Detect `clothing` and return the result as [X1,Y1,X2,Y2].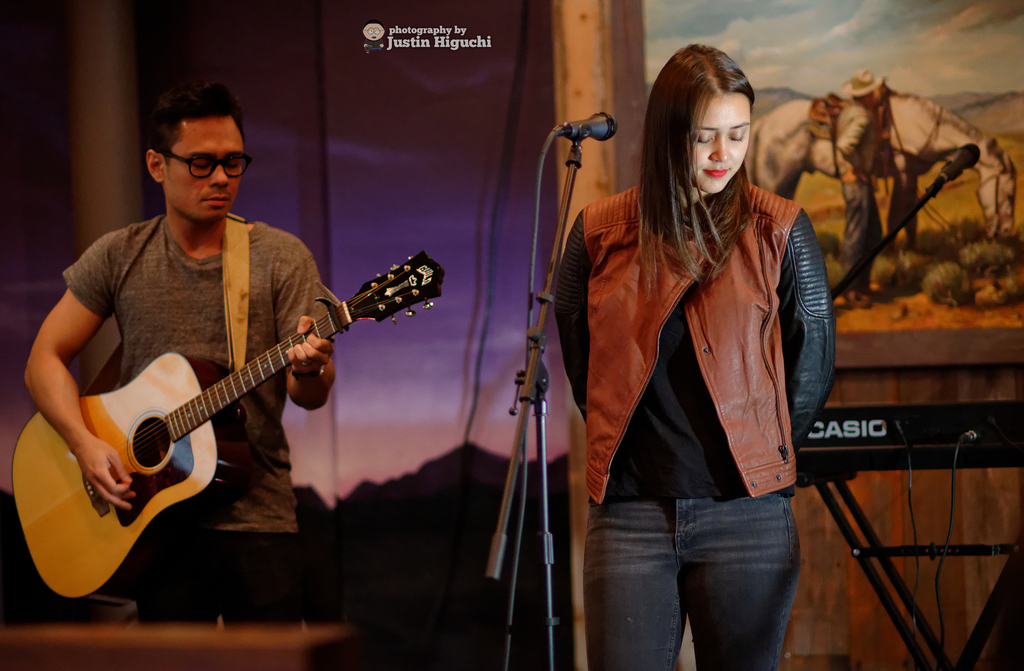
[56,216,326,534].
